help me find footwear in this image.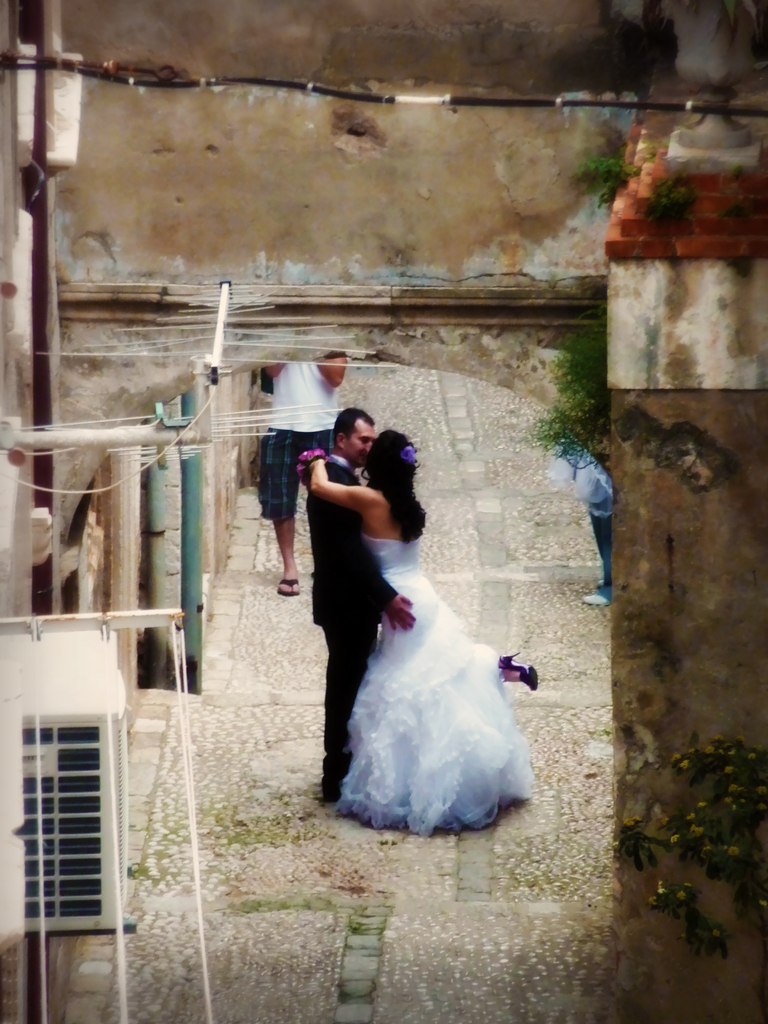
Found it: rect(324, 771, 344, 796).
